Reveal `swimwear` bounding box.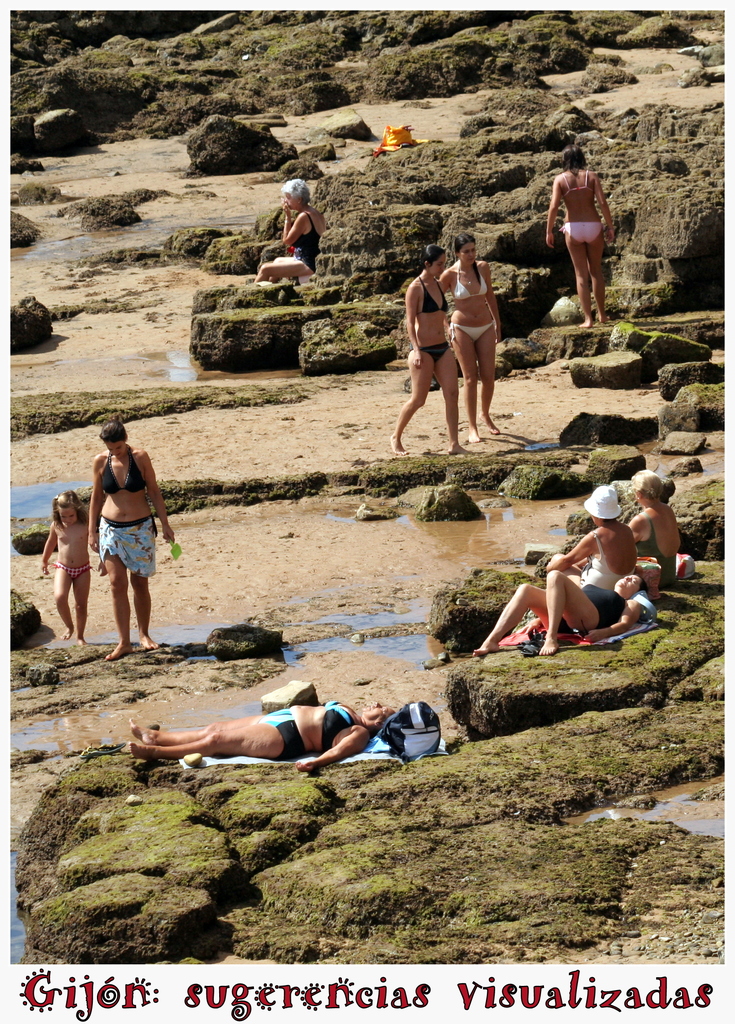
Revealed: left=259, top=708, right=308, bottom=761.
